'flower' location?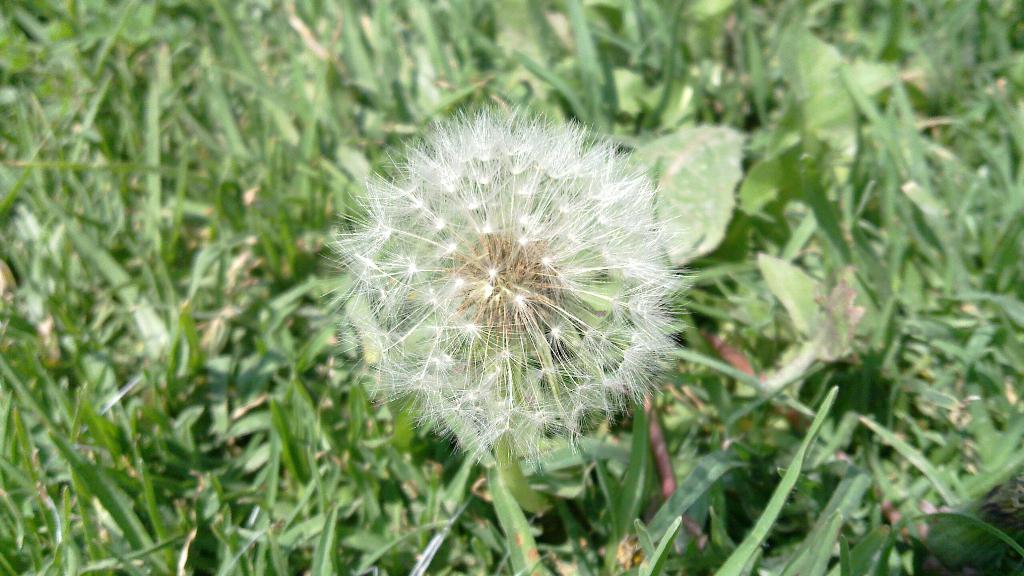
(328,100,682,467)
